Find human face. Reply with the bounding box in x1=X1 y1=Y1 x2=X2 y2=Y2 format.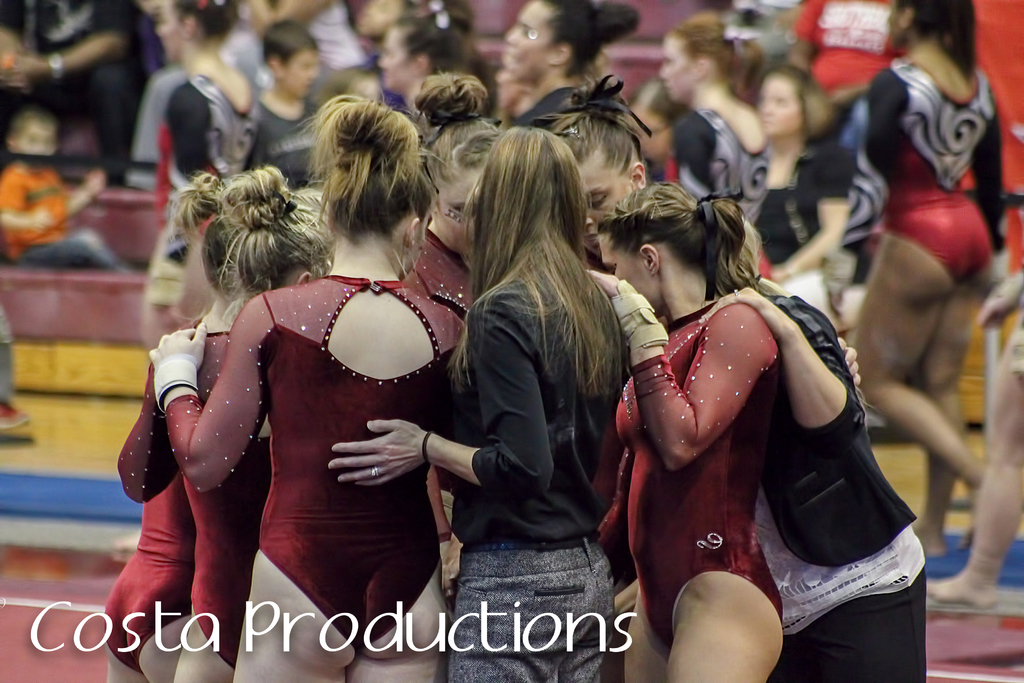
x1=157 y1=0 x2=173 y2=56.
